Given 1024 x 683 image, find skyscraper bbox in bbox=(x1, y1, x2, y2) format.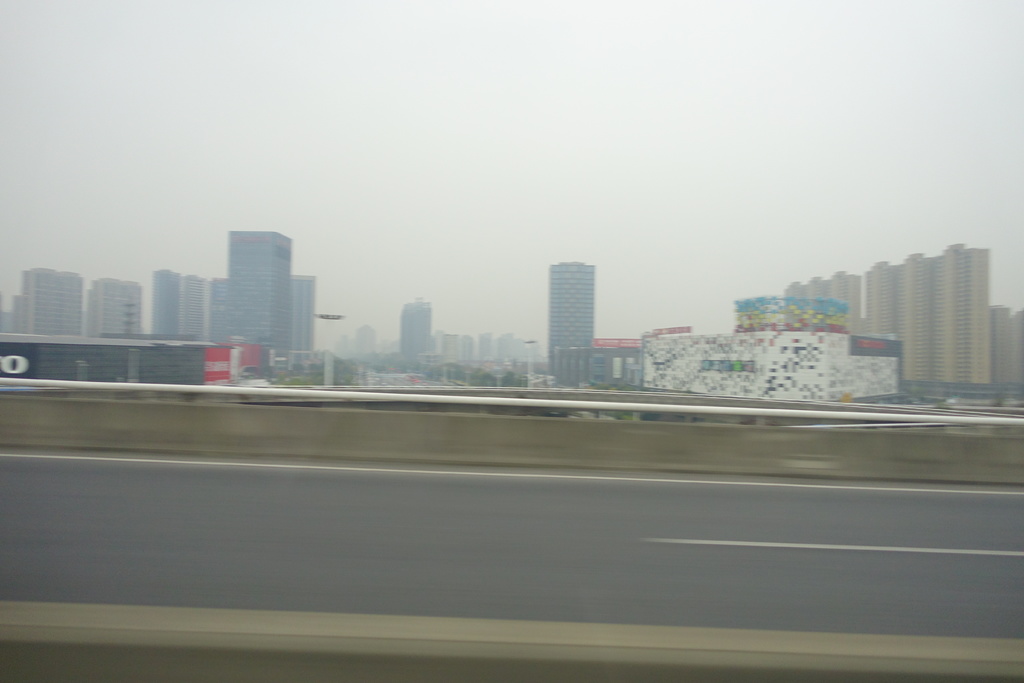
bbox=(468, 334, 480, 360).
